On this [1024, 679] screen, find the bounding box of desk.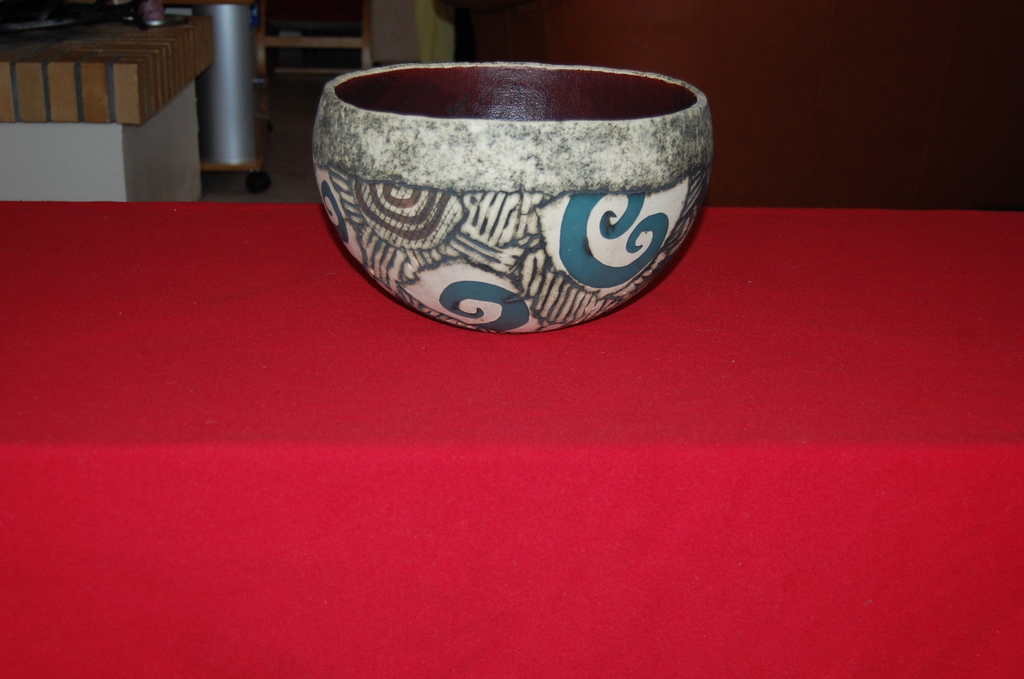
Bounding box: <region>0, 15, 229, 197</region>.
